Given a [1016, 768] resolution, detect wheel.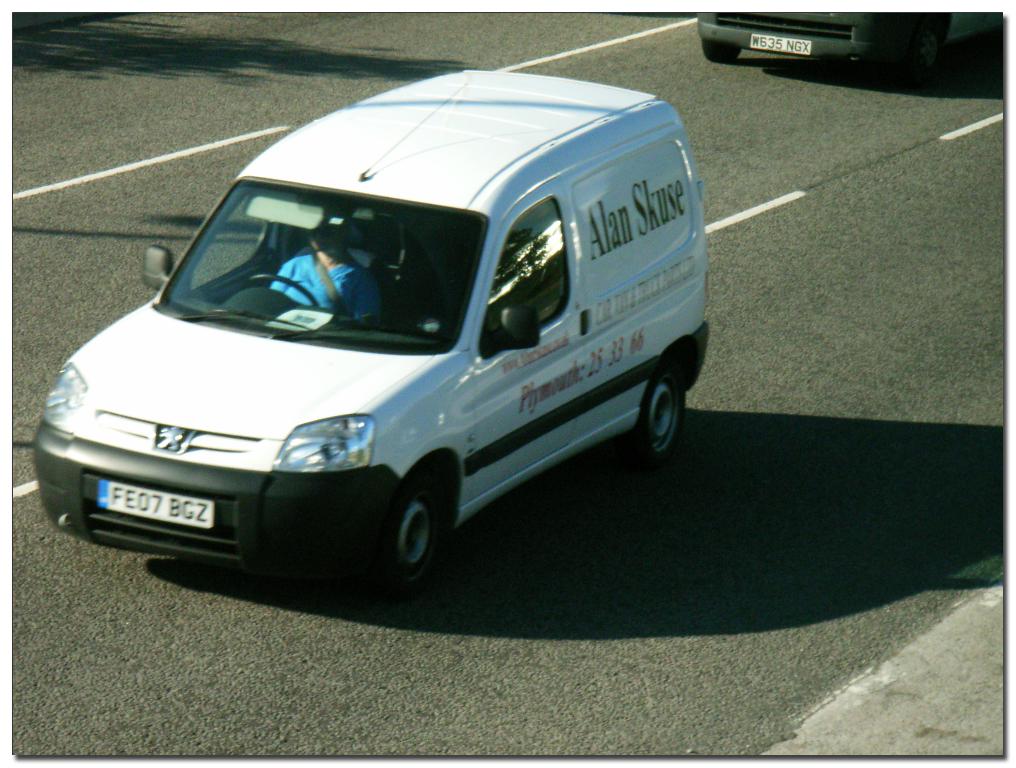
l=243, t=273, r=319, b=310.
